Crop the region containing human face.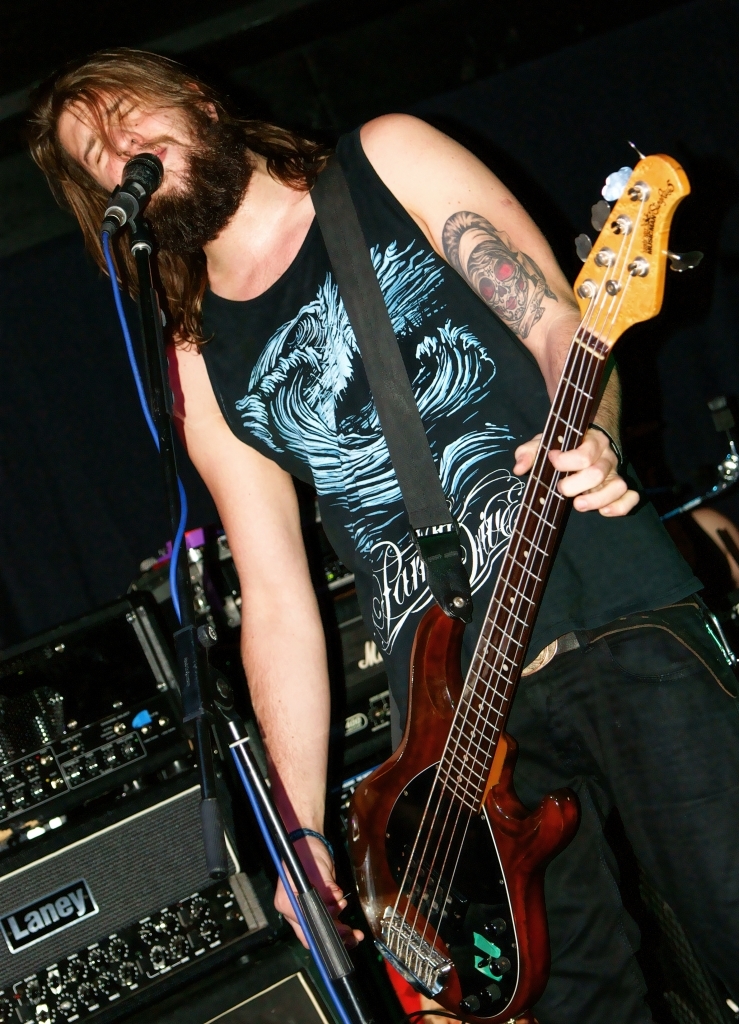
Crop region: <region>59, 84, 226, 228</region>.
